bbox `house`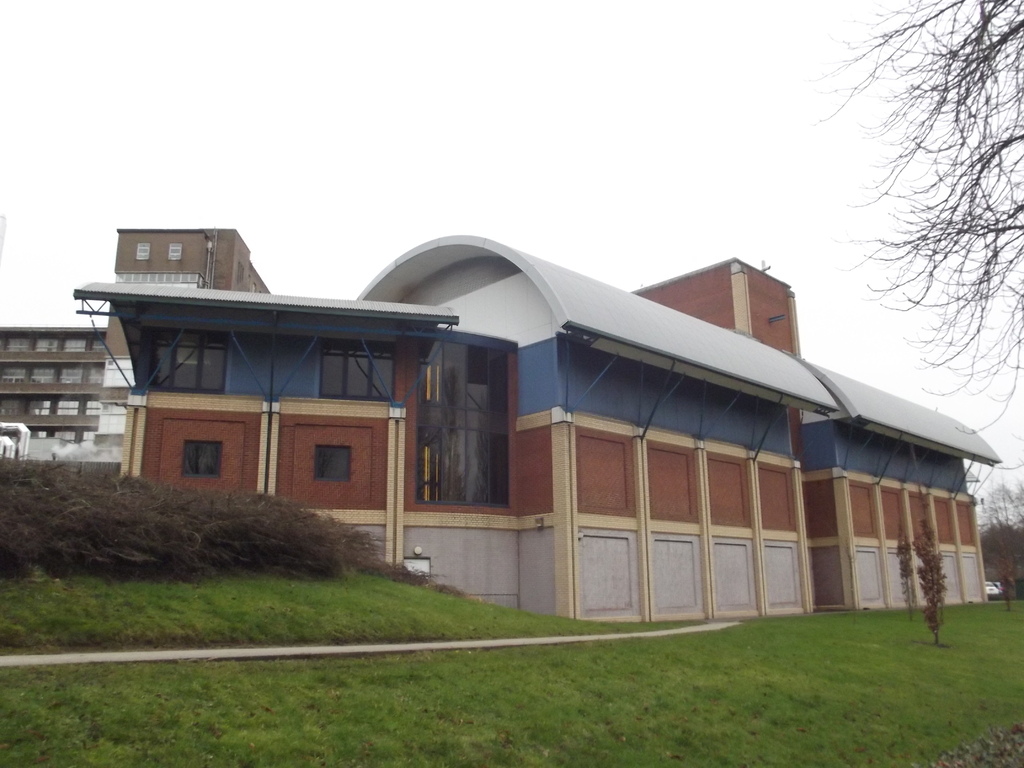
l=65, t=233, r=997, b=630
